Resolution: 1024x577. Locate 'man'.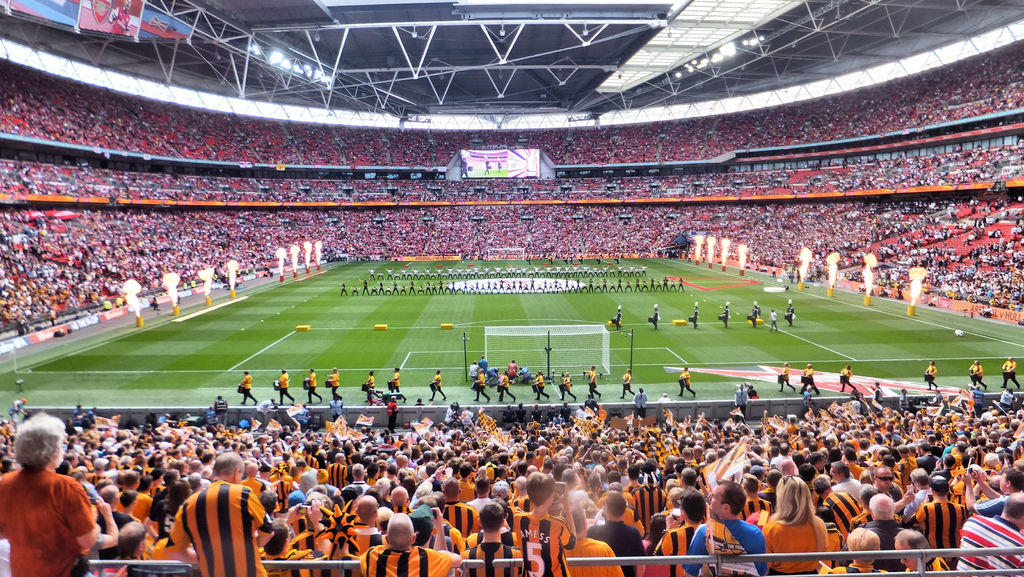
locate(692, 304, 699, 331).
